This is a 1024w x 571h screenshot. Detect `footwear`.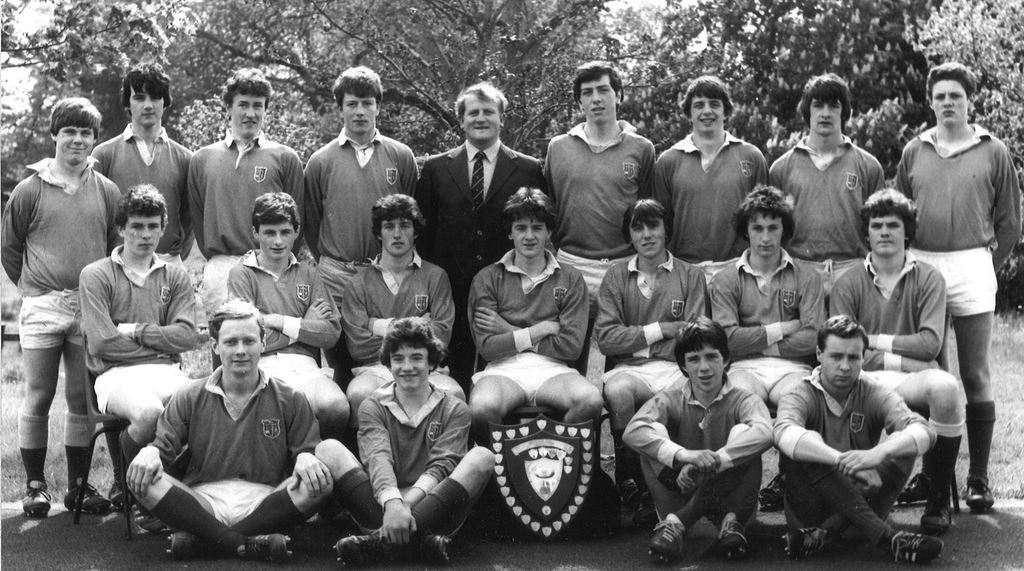
x1=406 y1=534 x2=454 y2=565.
